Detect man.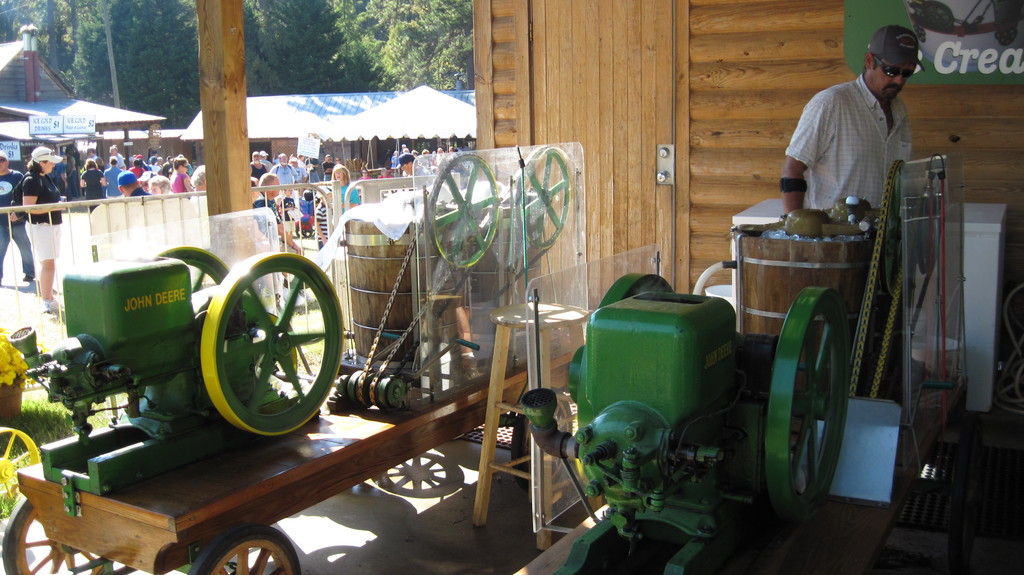
Detected at <box>250,151,266,181</box>.
